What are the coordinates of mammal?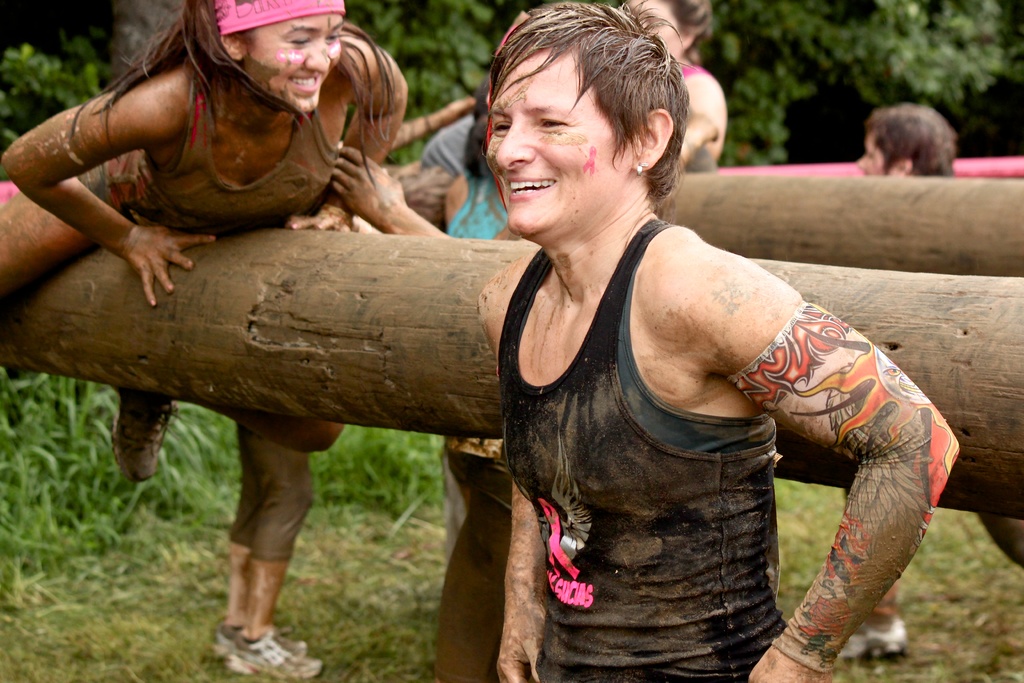
x1=444, y1=120, x2=509, y2=555.
